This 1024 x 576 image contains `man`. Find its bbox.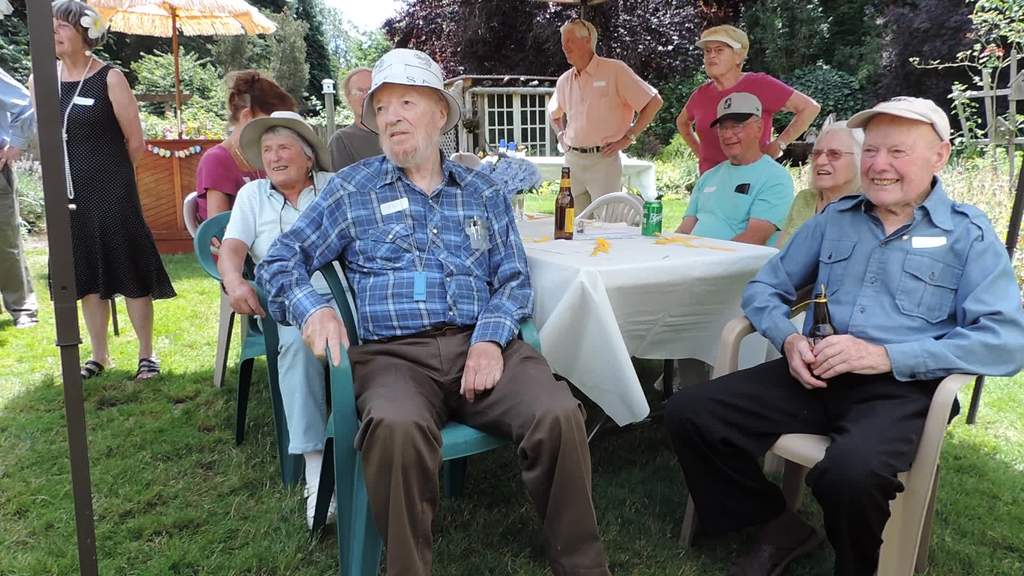
653,92,796,393.
